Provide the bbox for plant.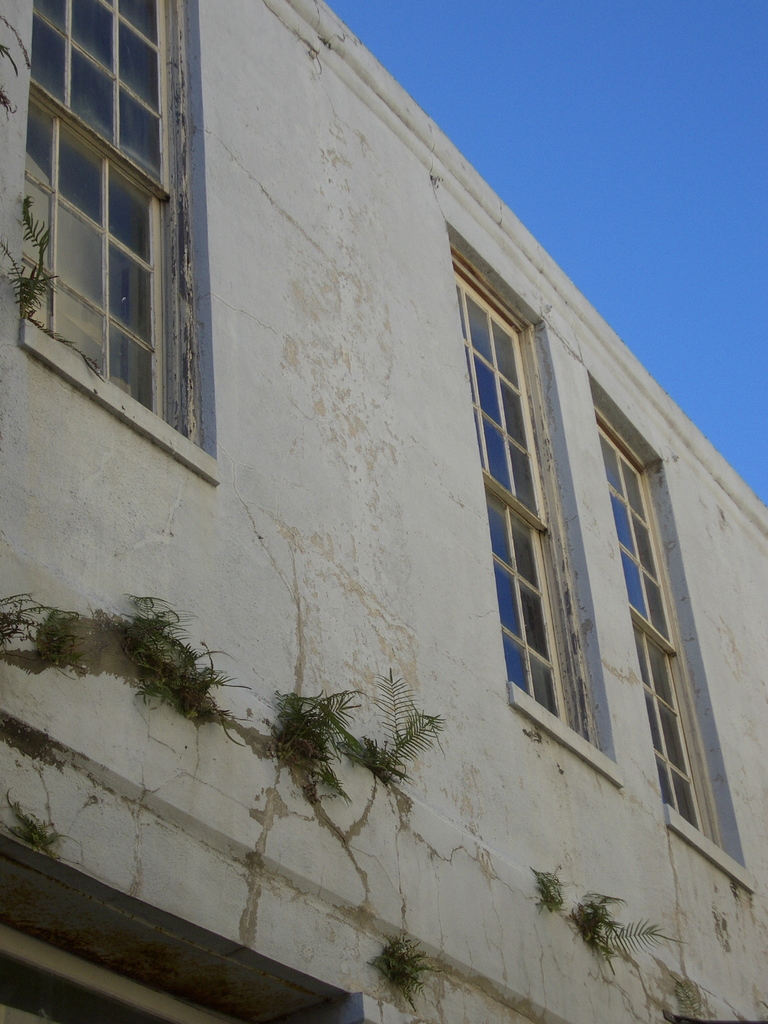
[x1=540, y1=858, x2=566, y2=915].
